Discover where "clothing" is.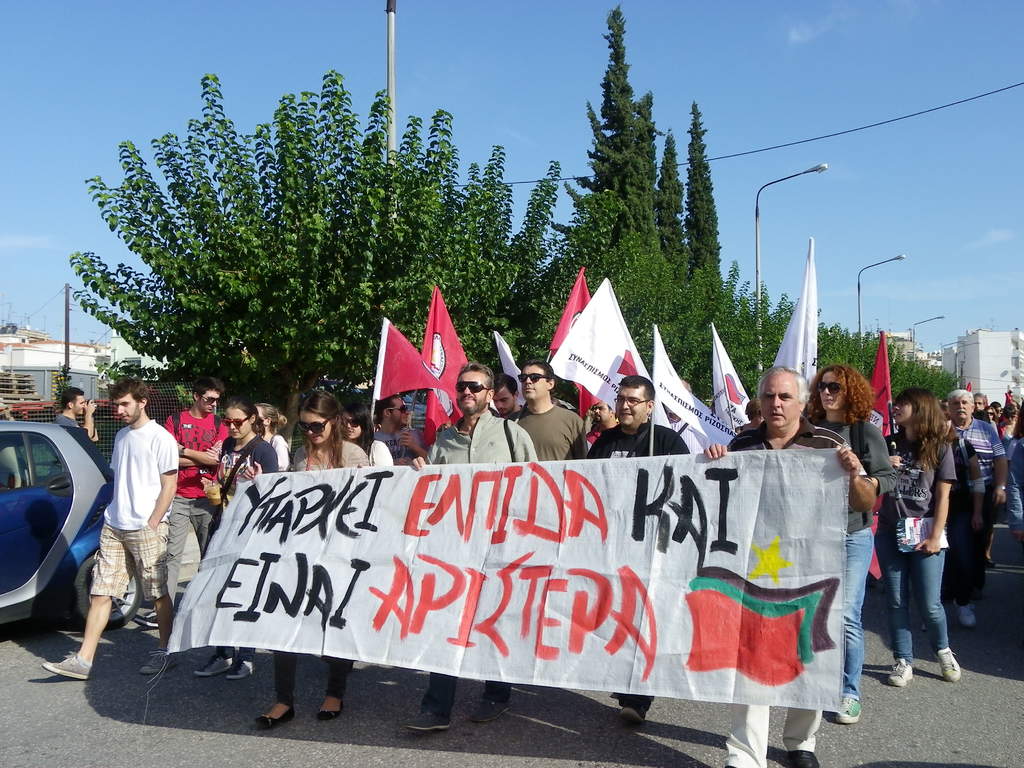
Discovered at [151,400,237,621].
